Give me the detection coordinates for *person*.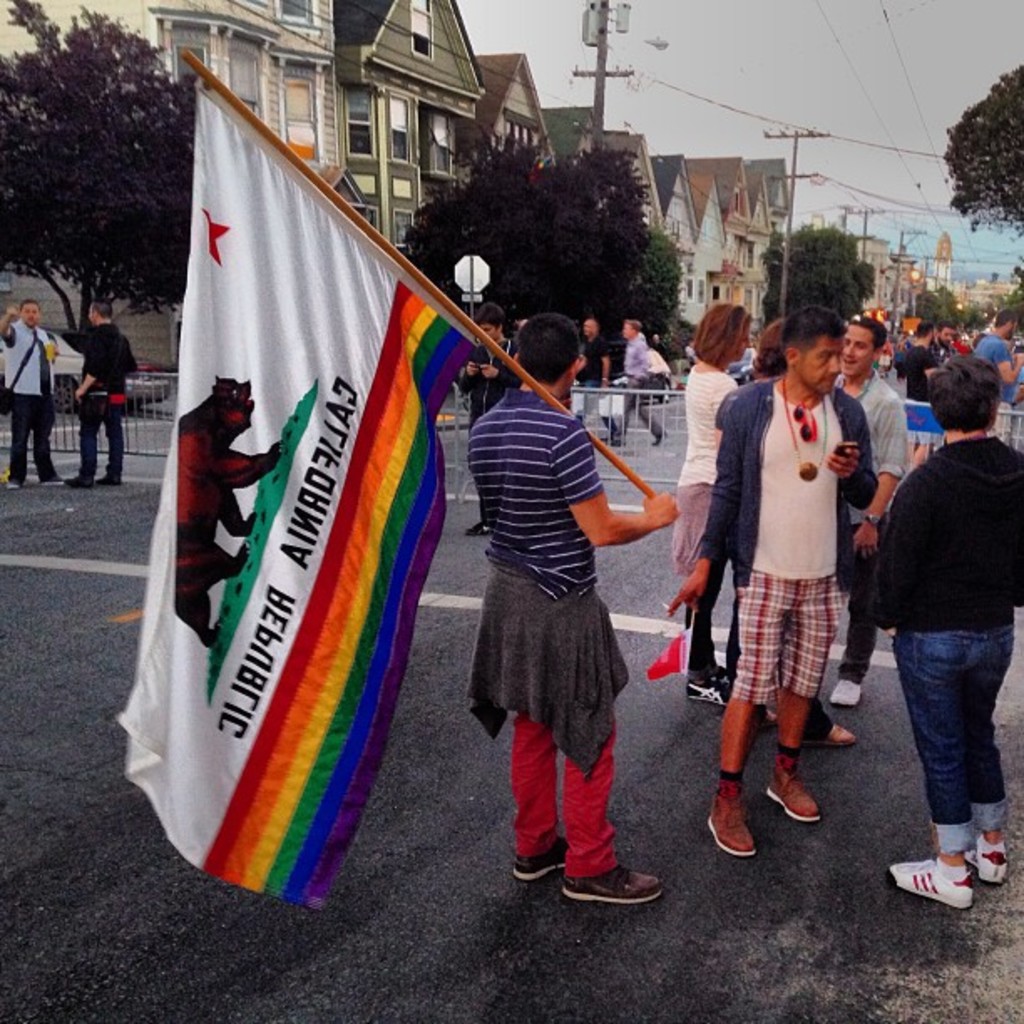
{"left": 72, "top": 293, "right": 141, "bottom": 485}.
